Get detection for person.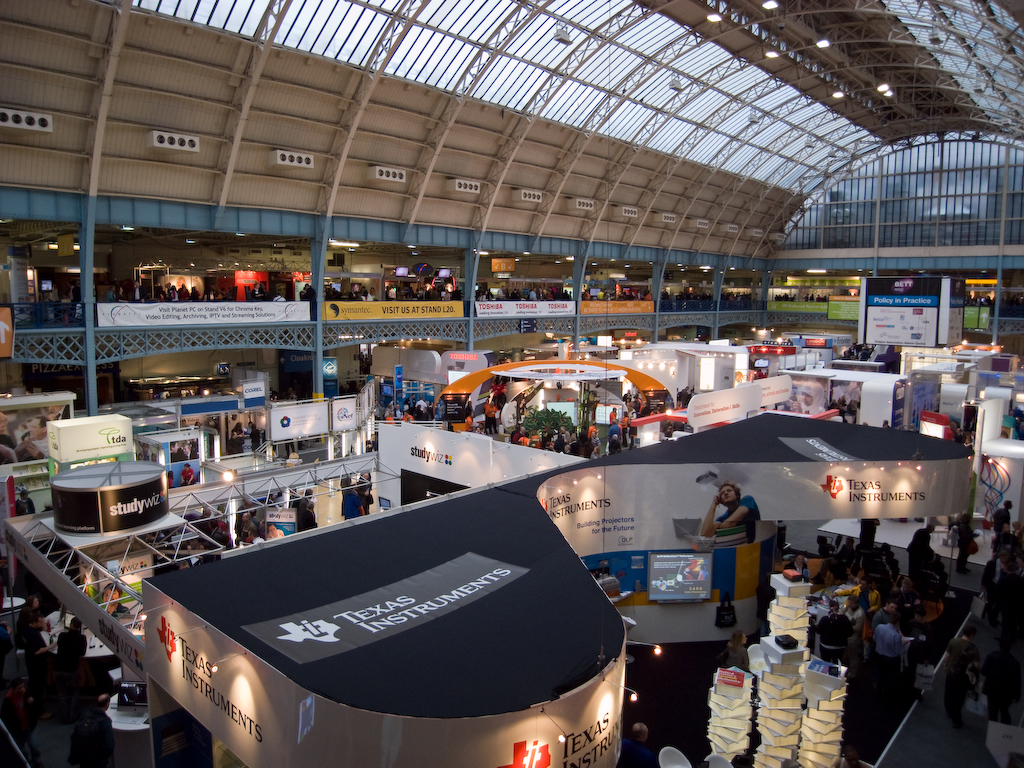
Detection: [998,408,1016,440].
